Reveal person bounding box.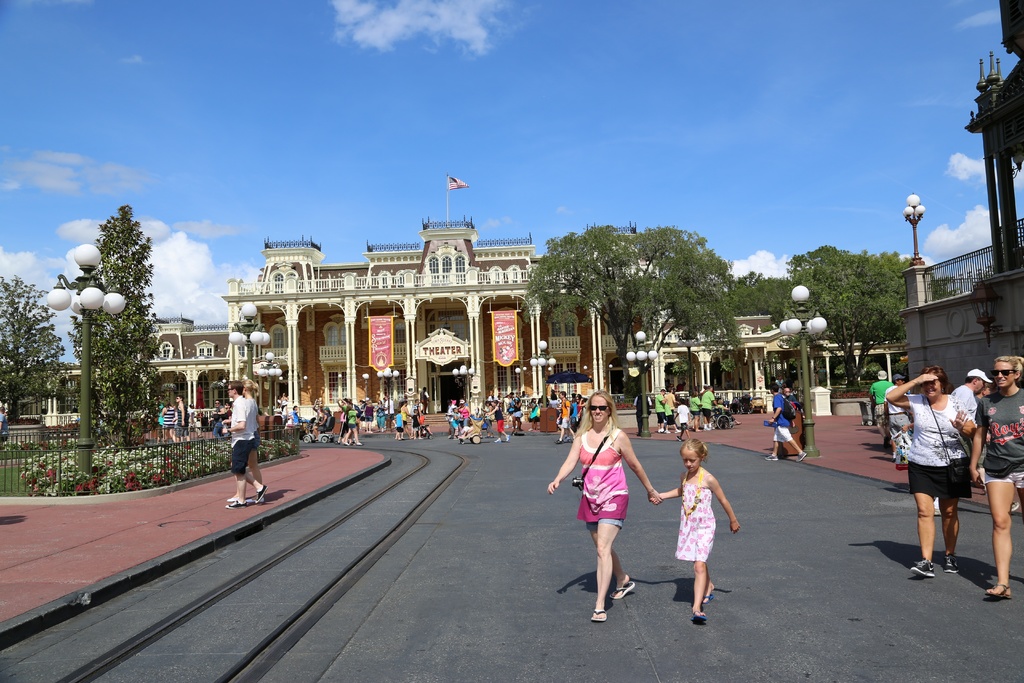
Revealed: rect(885, 375, 911, 469).
